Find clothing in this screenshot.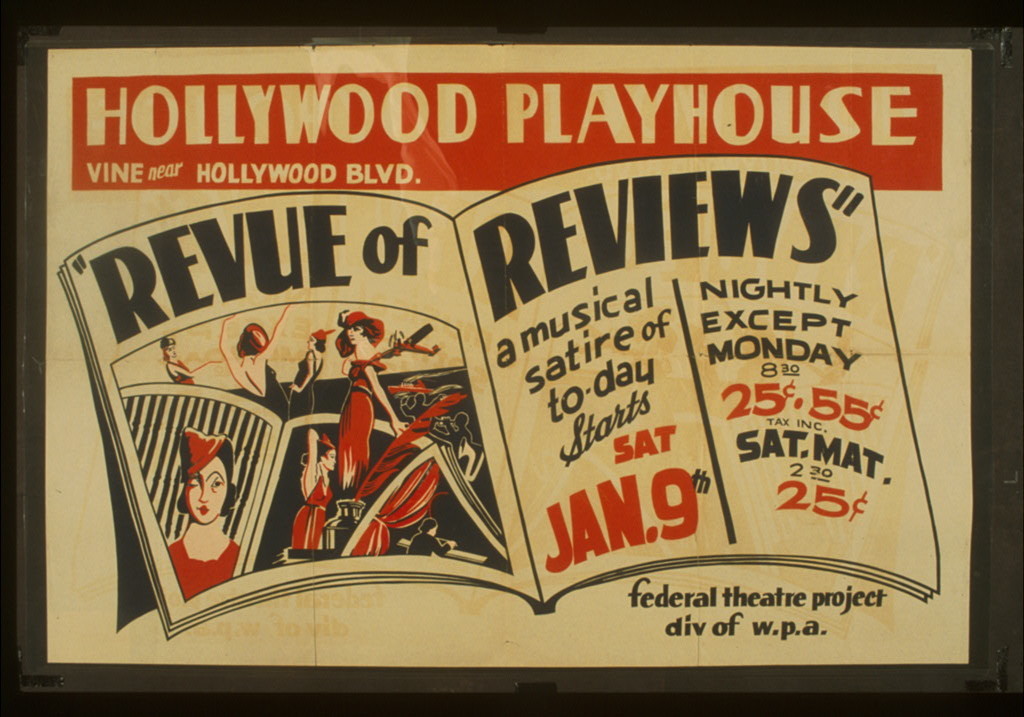
The bounding box for clothing is locate(138, 425, 262, 591).
